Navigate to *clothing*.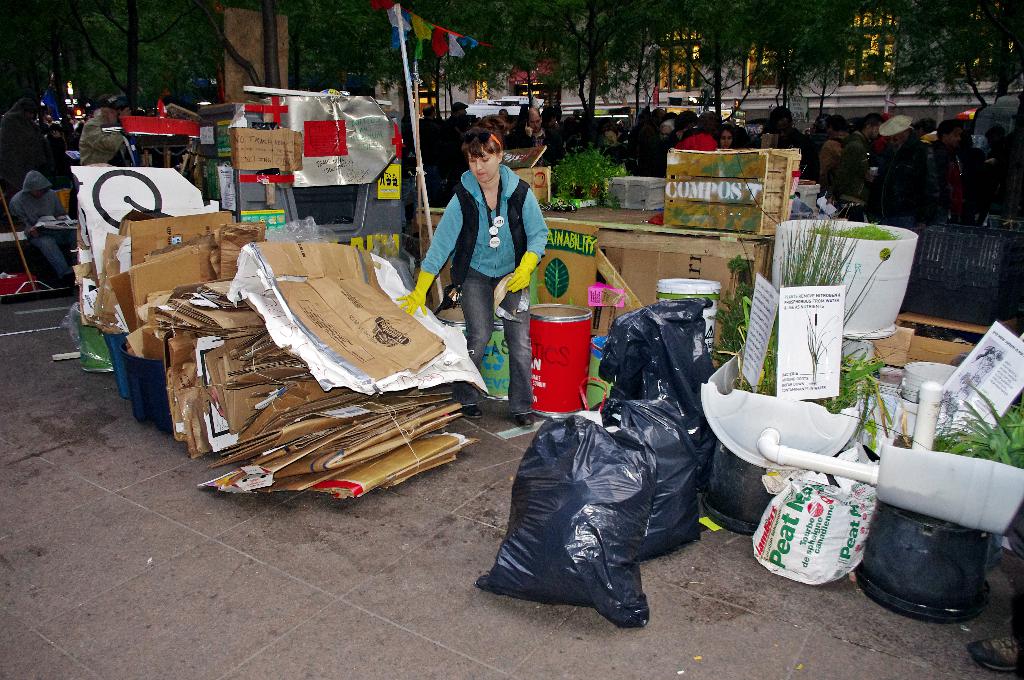
Navigation target: x1=869, y1=131, x2=945, y2=219.
